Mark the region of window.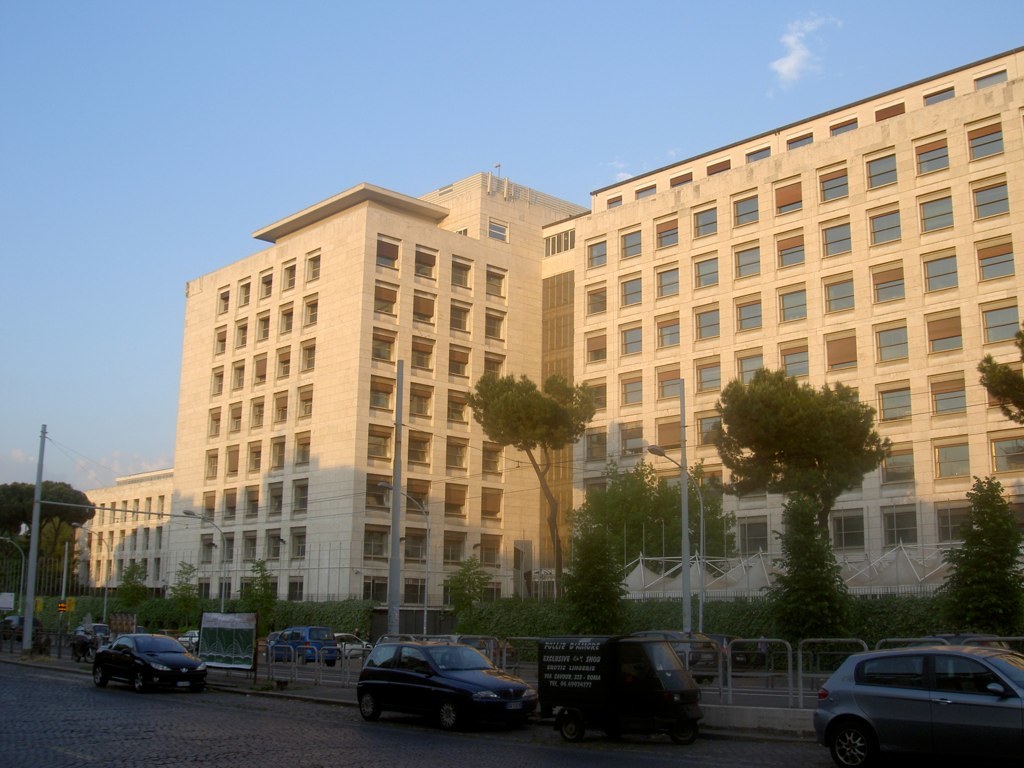
Region: 987 367 1022 408.
